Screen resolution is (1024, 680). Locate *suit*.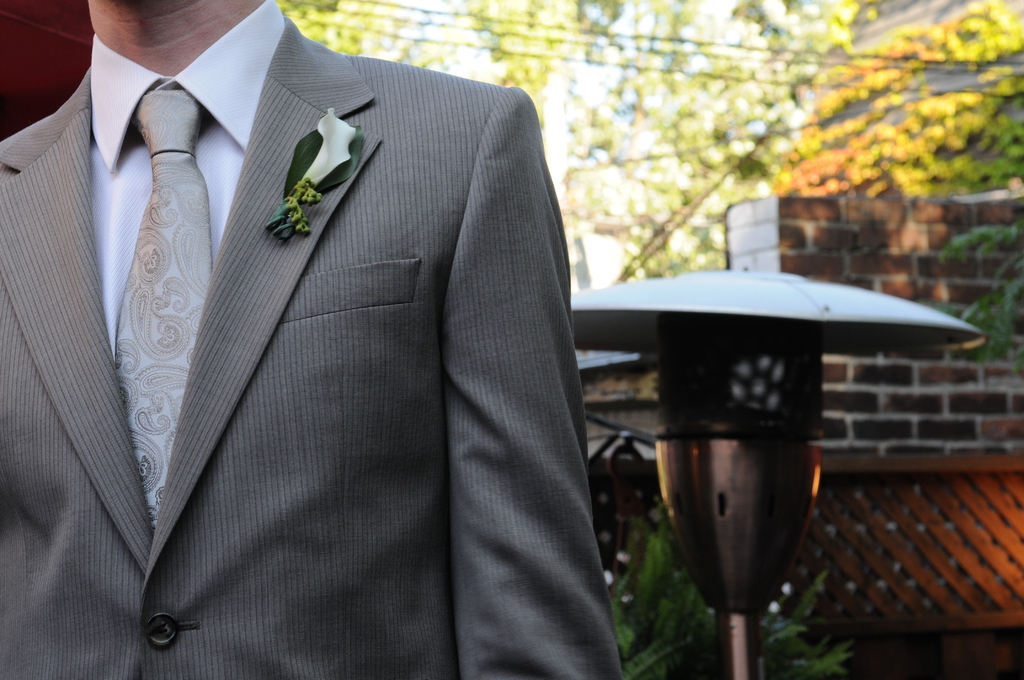
bbox(0, 0, 619, 679).
